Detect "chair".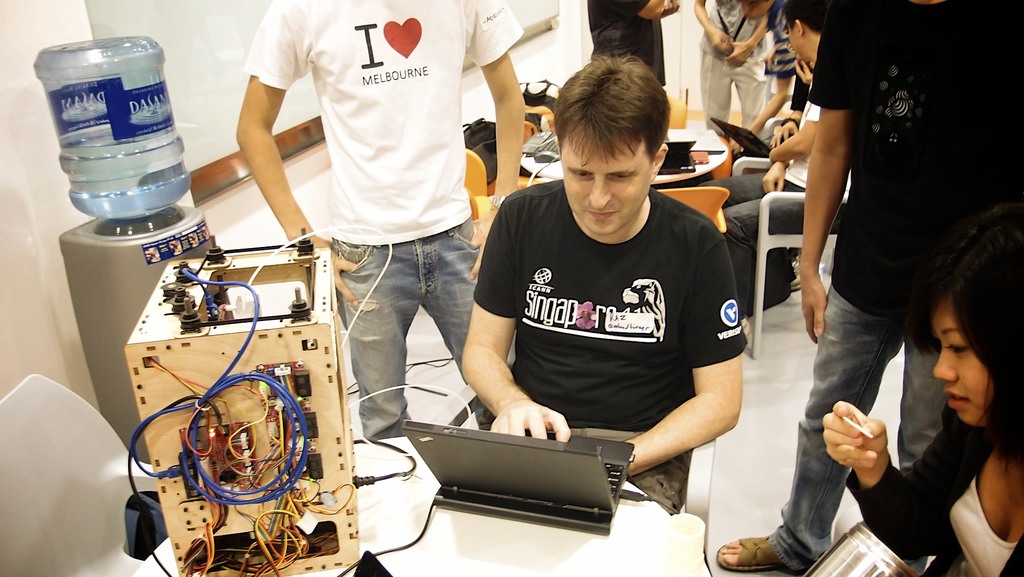
Detected at bbox(0, 373, 125, 568).
